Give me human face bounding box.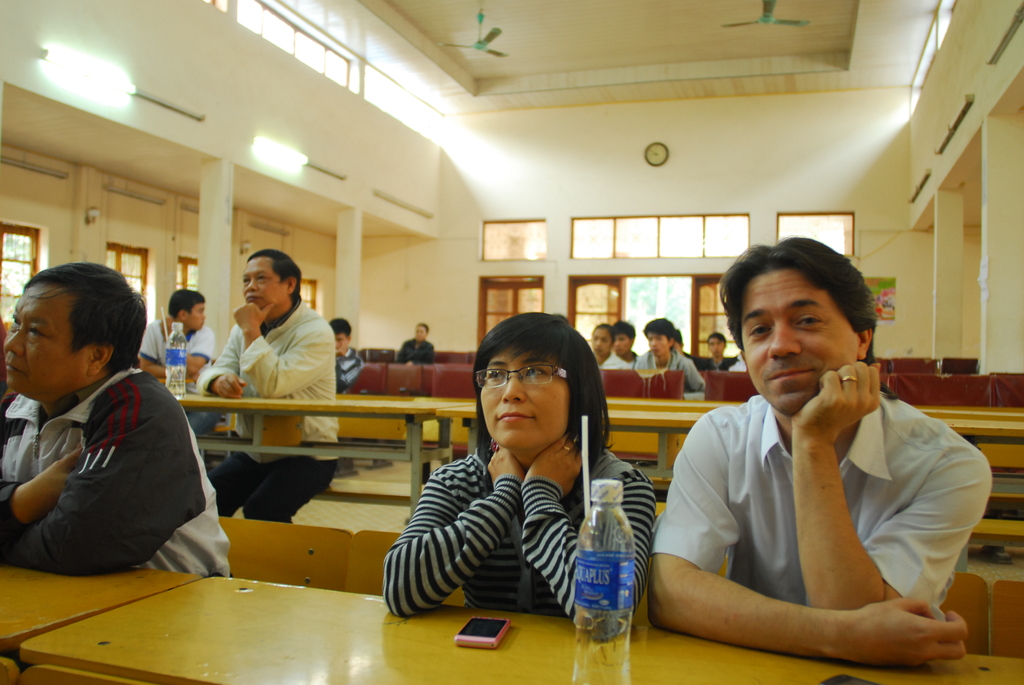
rect(739, 265, 859, 416).
